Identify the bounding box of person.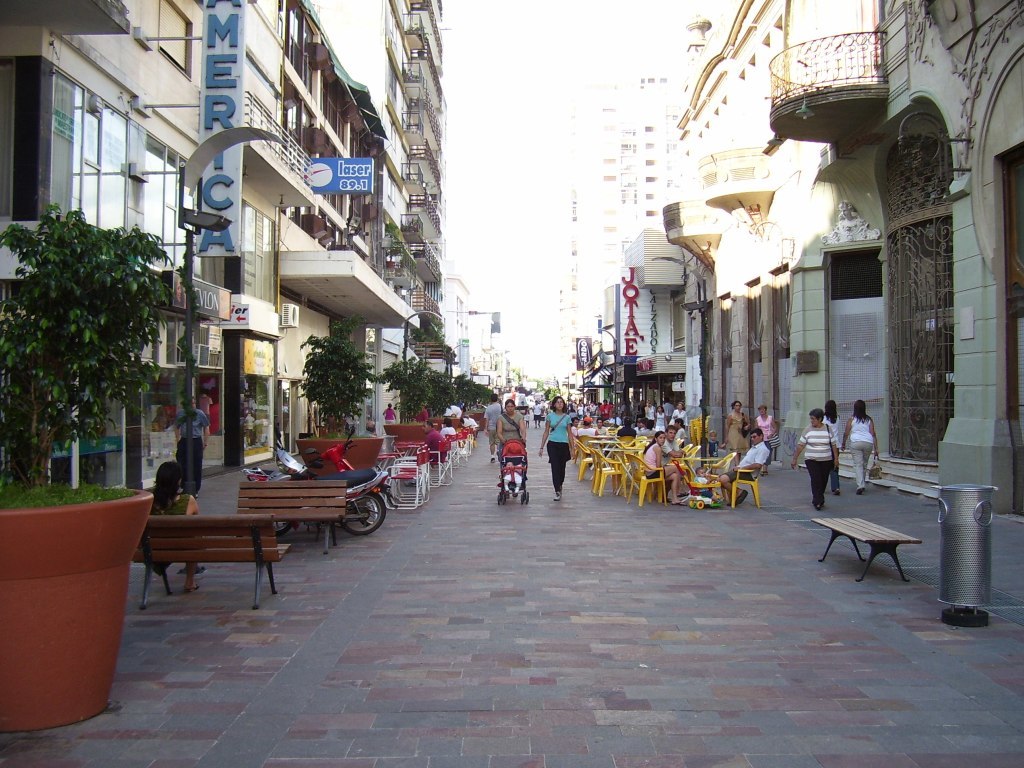
bbox(540, 392, 580, 501).
